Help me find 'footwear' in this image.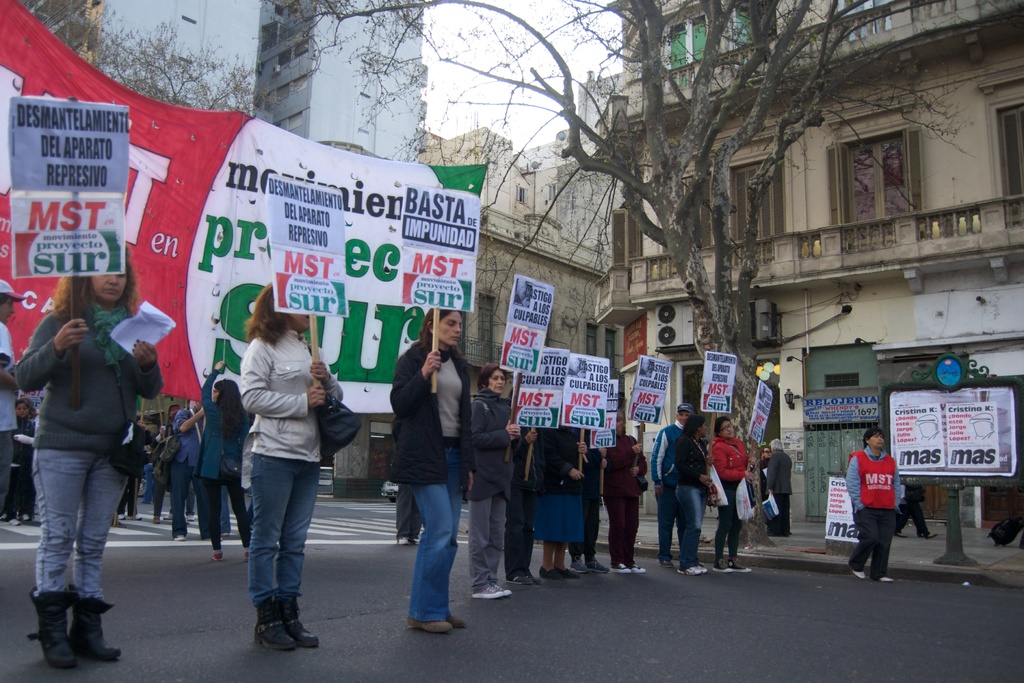
Found it: locate(700, 568, 709, 574).
